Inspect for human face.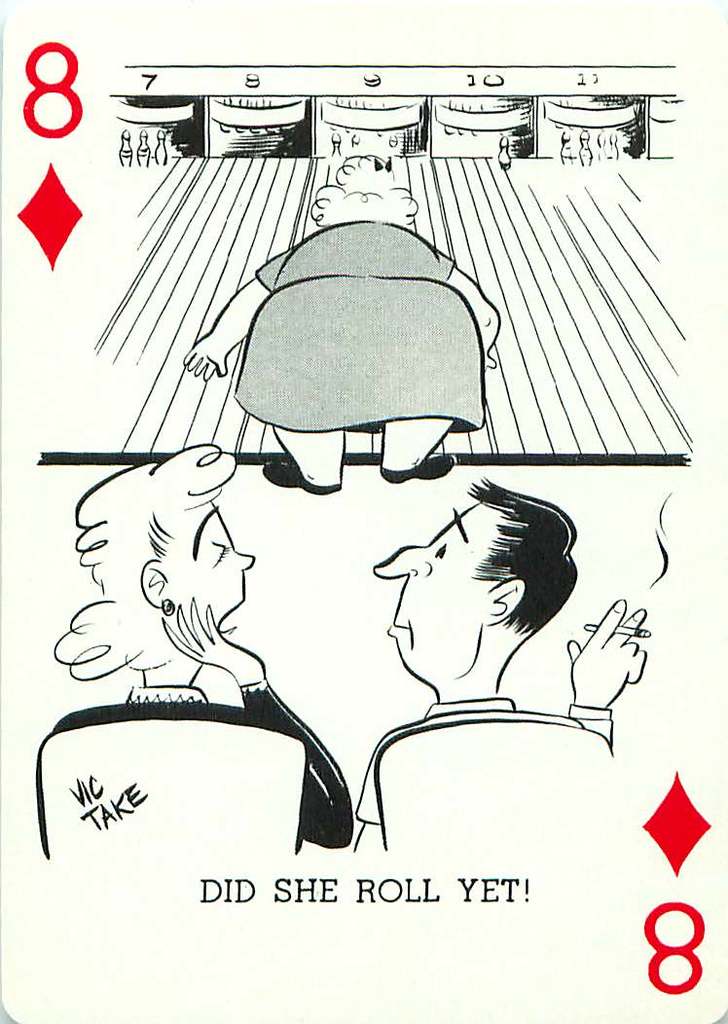
Inspection: 375 506 477 685.
